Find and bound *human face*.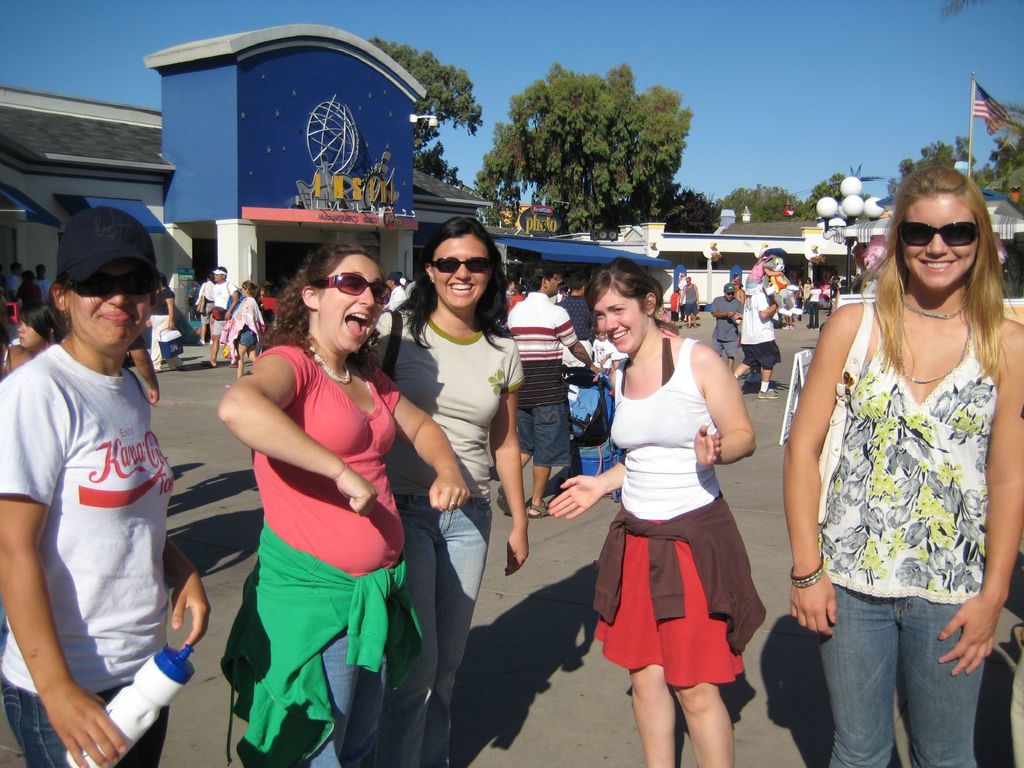
Bound: <bbox>597, 287, 642, 356</bbox>.
